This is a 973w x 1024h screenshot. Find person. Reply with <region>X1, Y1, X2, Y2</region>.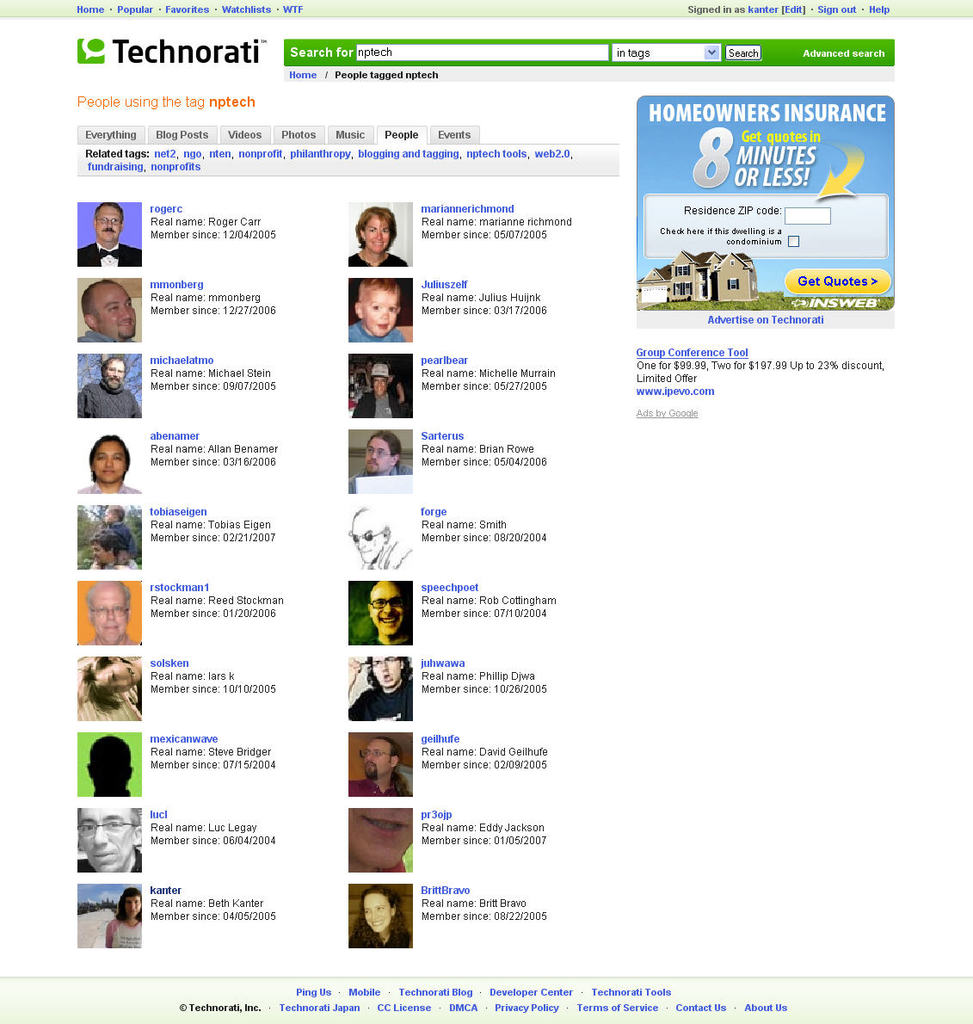
<region>354, 730, 404, 795</region>.
